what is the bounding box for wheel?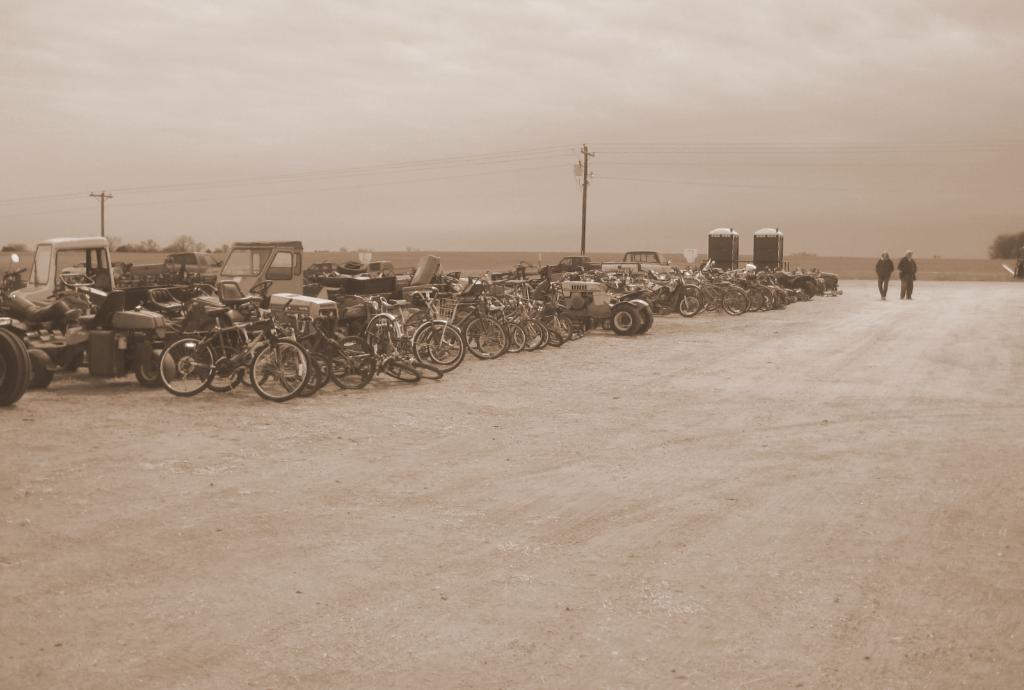
BBox(508, 319, 524, 354).
